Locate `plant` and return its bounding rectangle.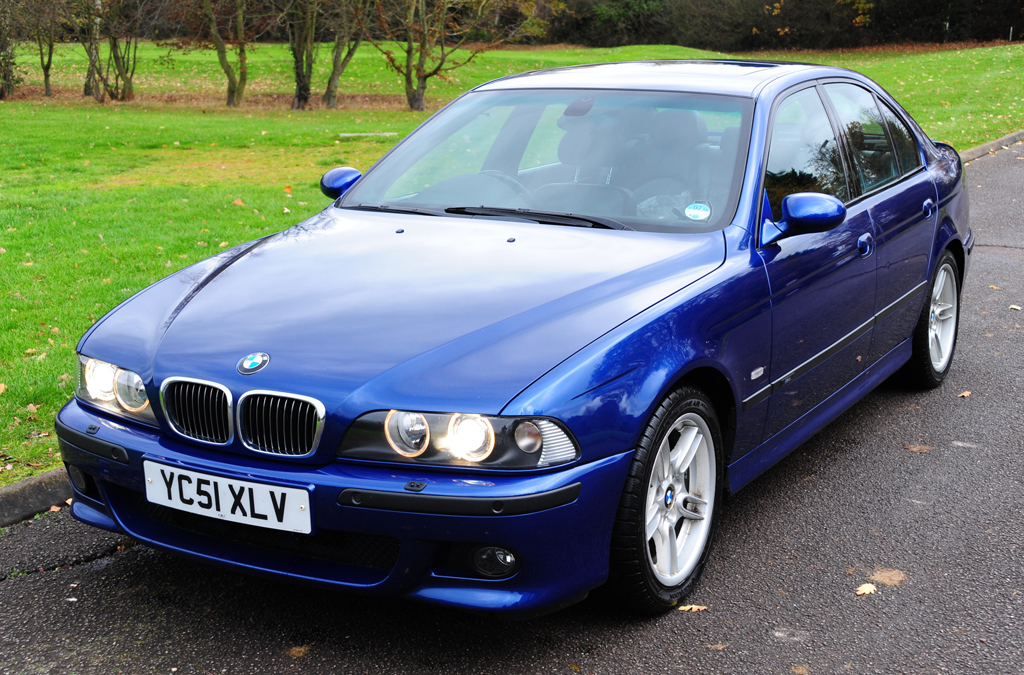
{"x1": 30, "y1": 506, "x2": 53, "y2": 522}.
